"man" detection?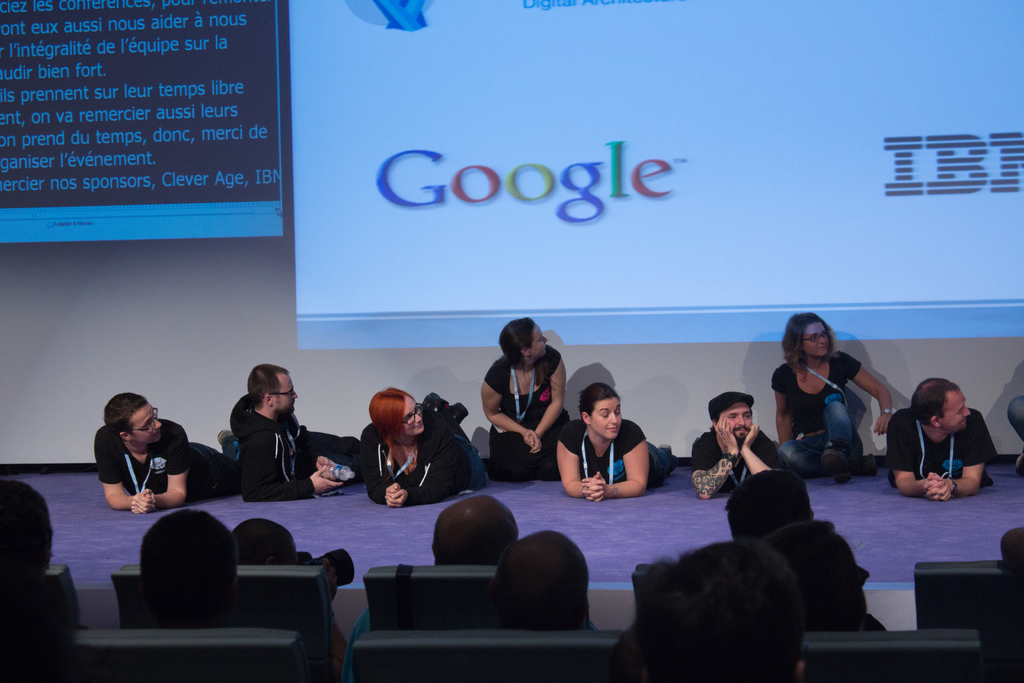
Rect(230, 357, 367, 505)
